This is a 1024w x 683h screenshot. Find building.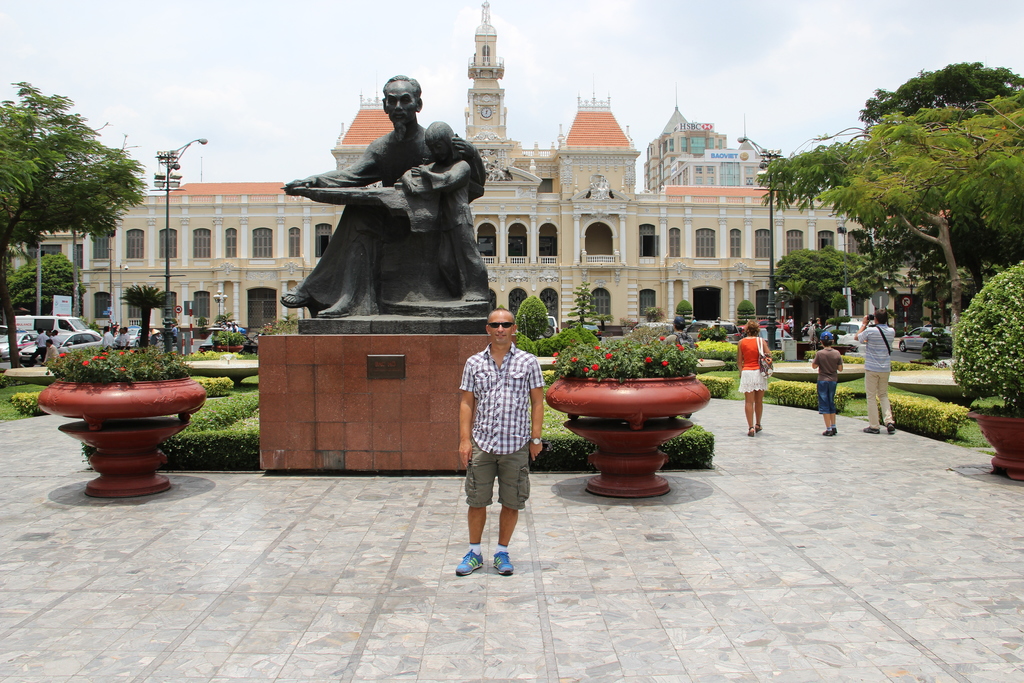
Bounding box: bbox(0, 0, 950, 364).
